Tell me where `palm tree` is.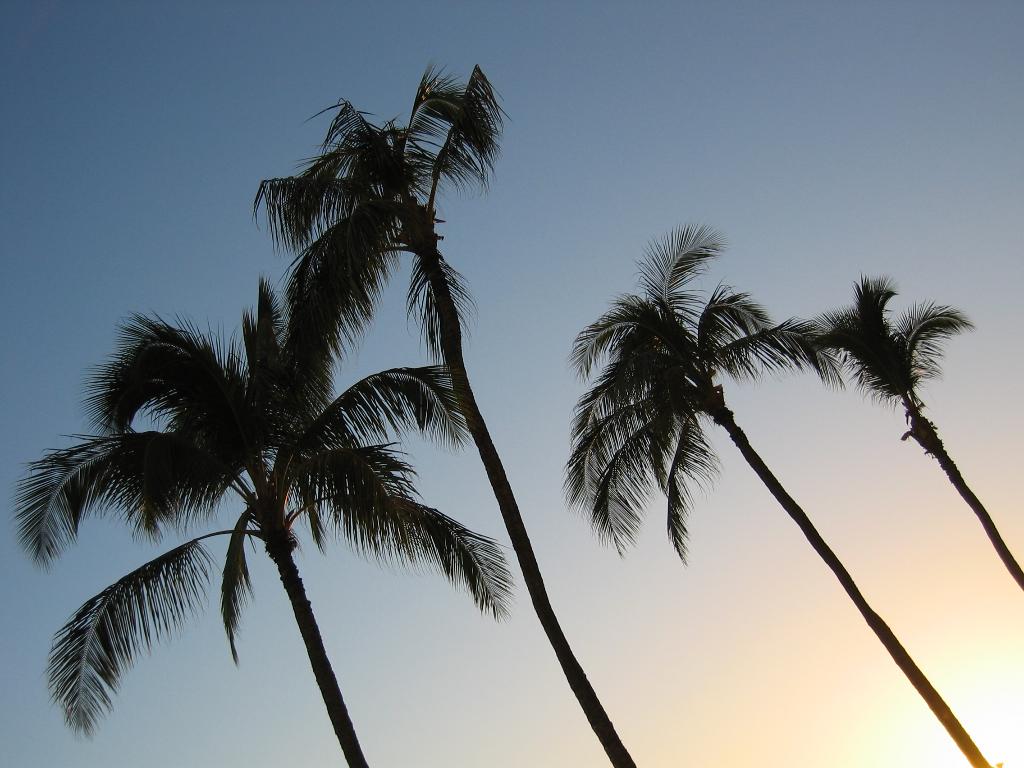
`palm tree` is at 790:261:1023:595.
